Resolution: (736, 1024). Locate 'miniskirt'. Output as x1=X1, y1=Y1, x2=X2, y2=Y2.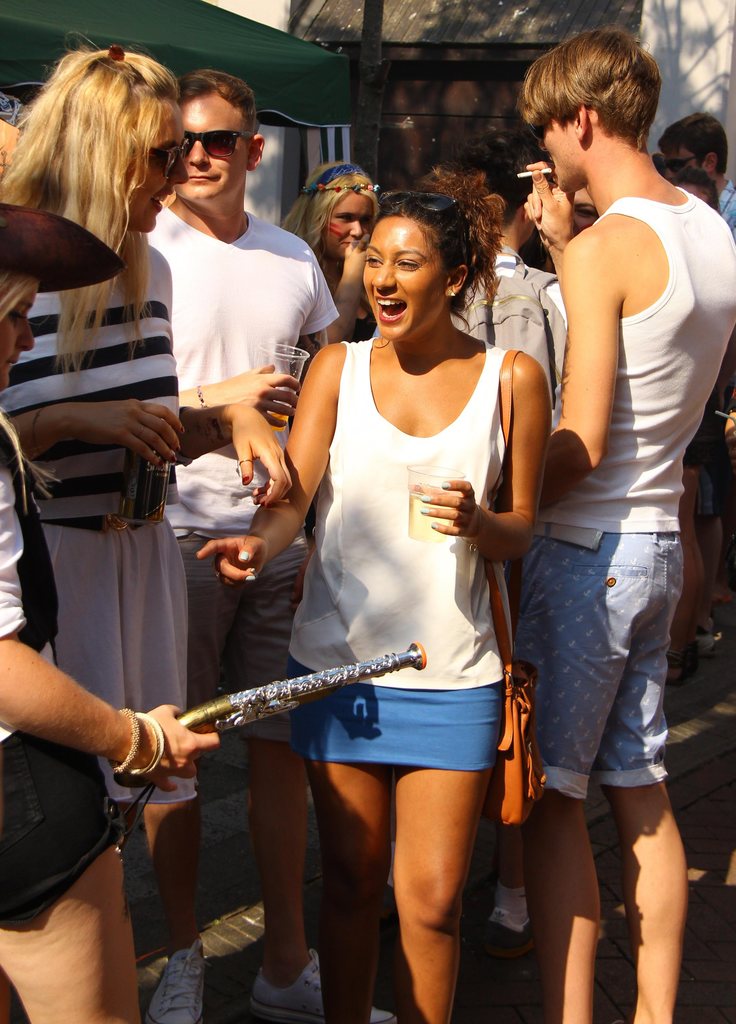
x1=285, y1=659, x2=510, y2=770.
